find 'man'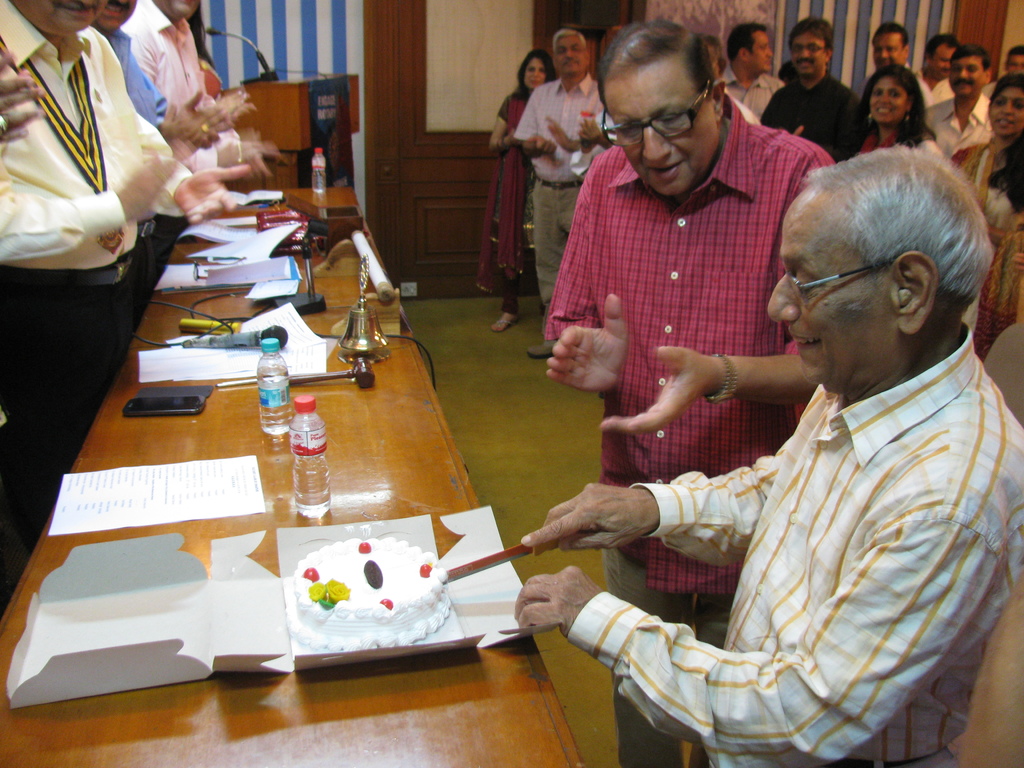
<bbox>910, 33, 957, 104</bbox>
